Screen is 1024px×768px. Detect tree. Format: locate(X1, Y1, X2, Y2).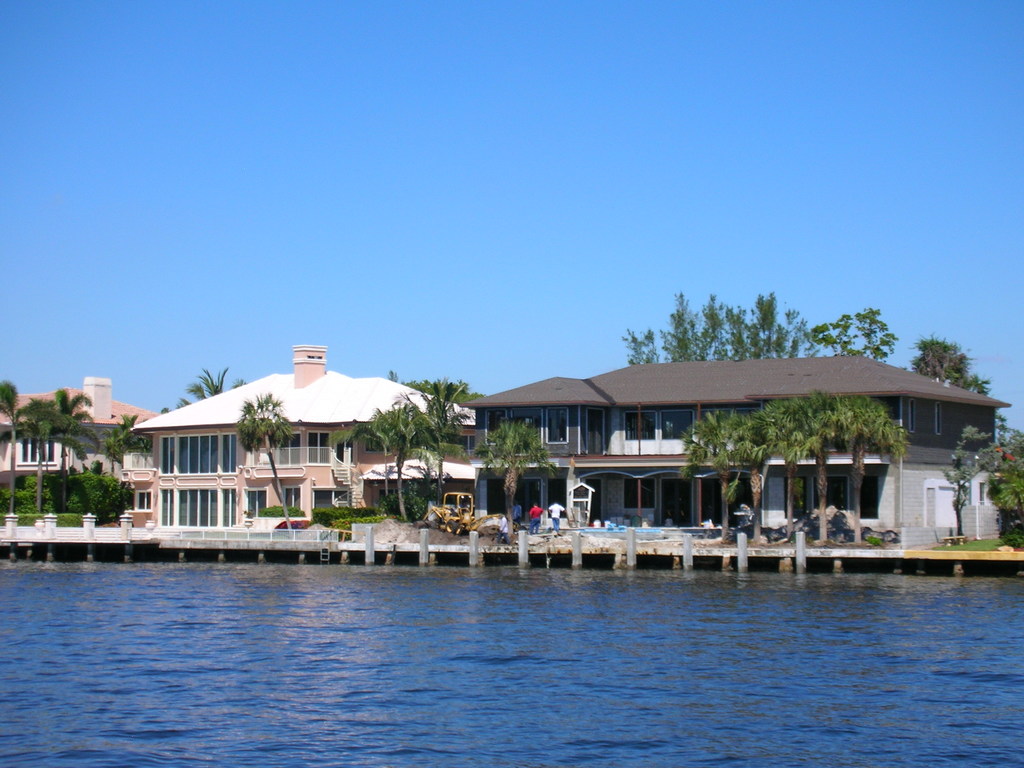
locate(175, 366, 225, 410).
